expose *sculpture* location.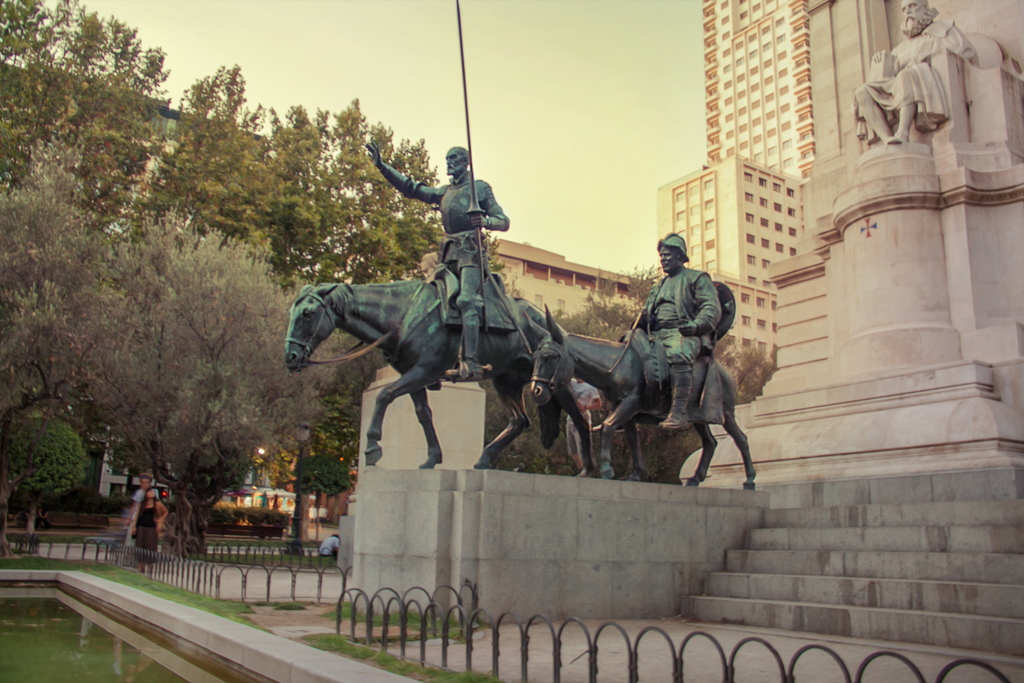
Exposed at 529:310:759:488.
